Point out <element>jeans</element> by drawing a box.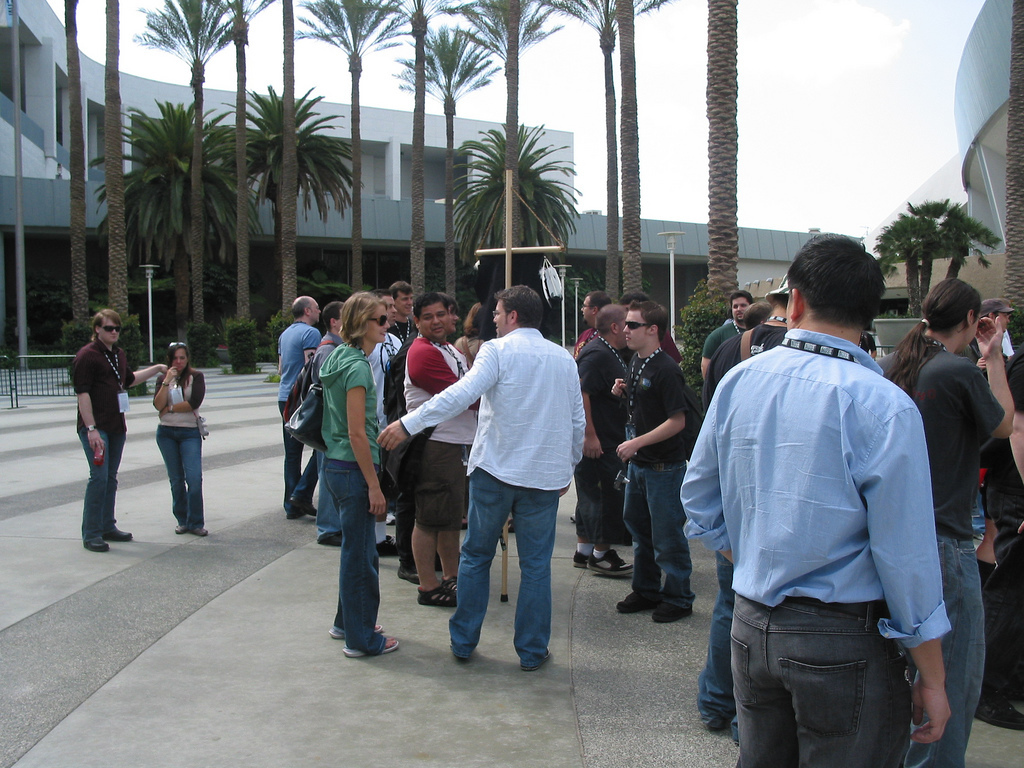
(155,425,204,529).
